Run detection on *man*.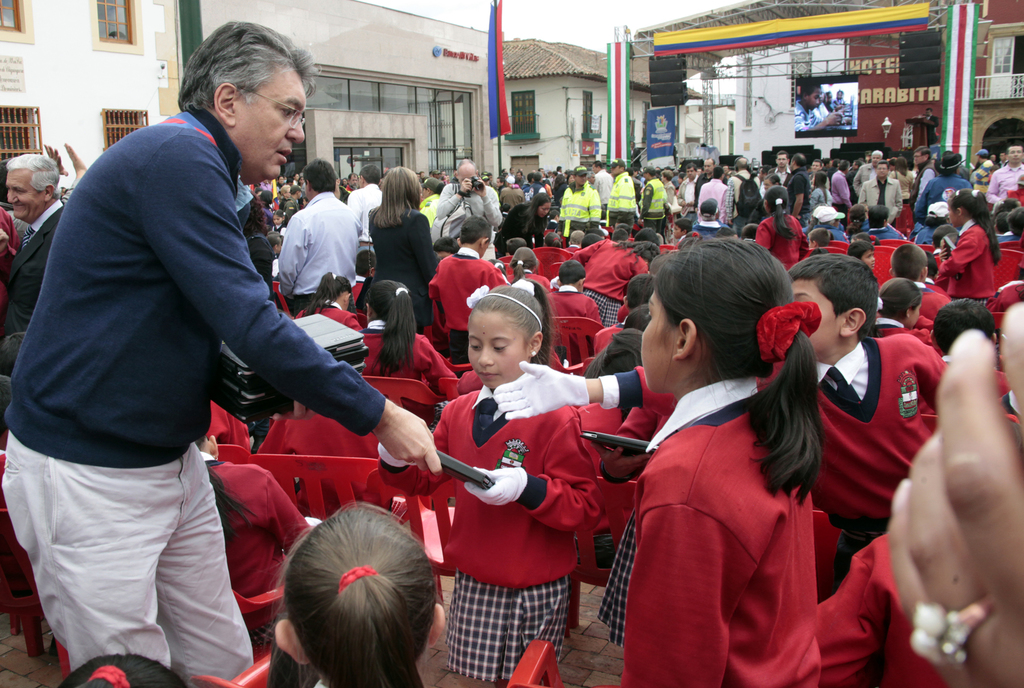
Result: bbox=(858, 159, 904, 230).
